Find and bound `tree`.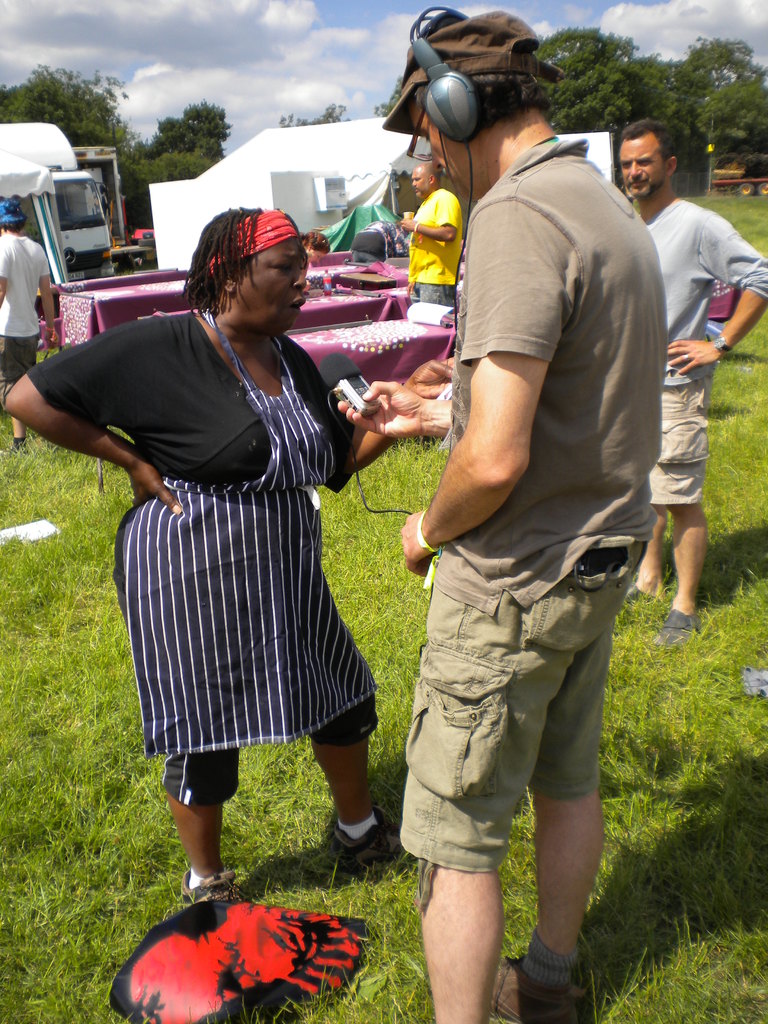
Bound: 113:95:237:238.
